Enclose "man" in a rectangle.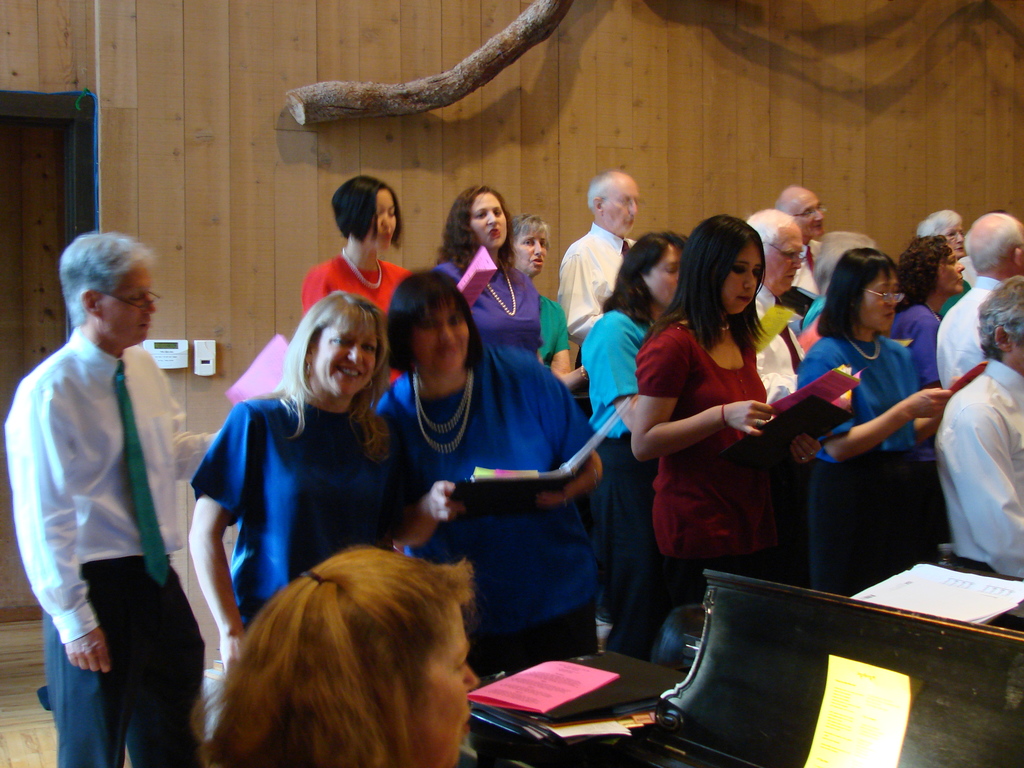
box=[13, 208, 214, 755].
